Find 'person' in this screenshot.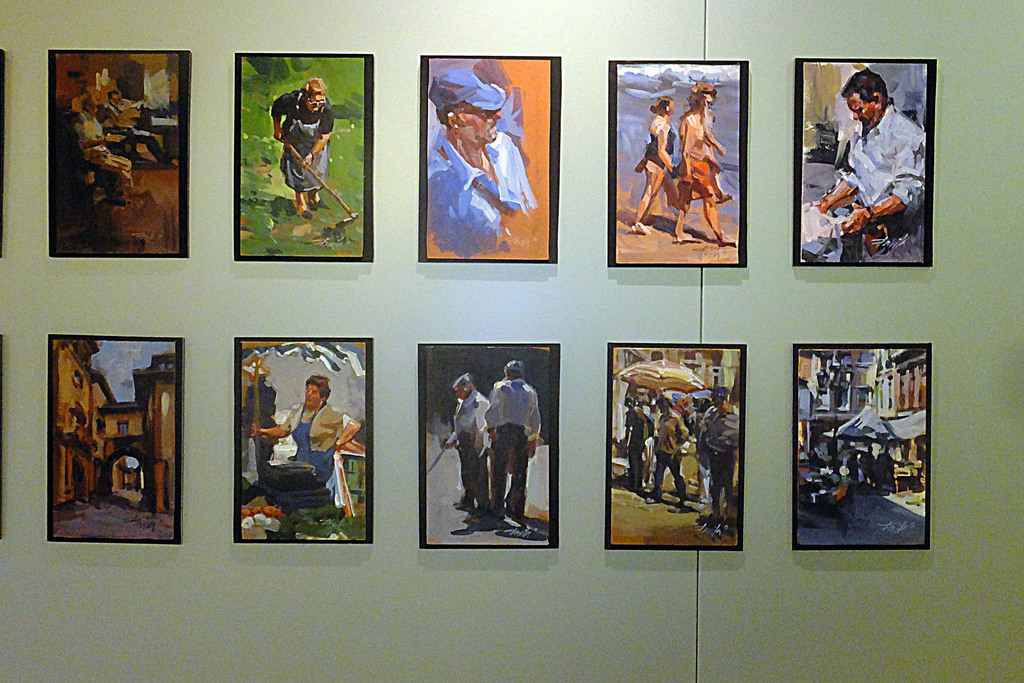
The bounding box for 'person' is <region>468, 357, 540, 530</region>.
